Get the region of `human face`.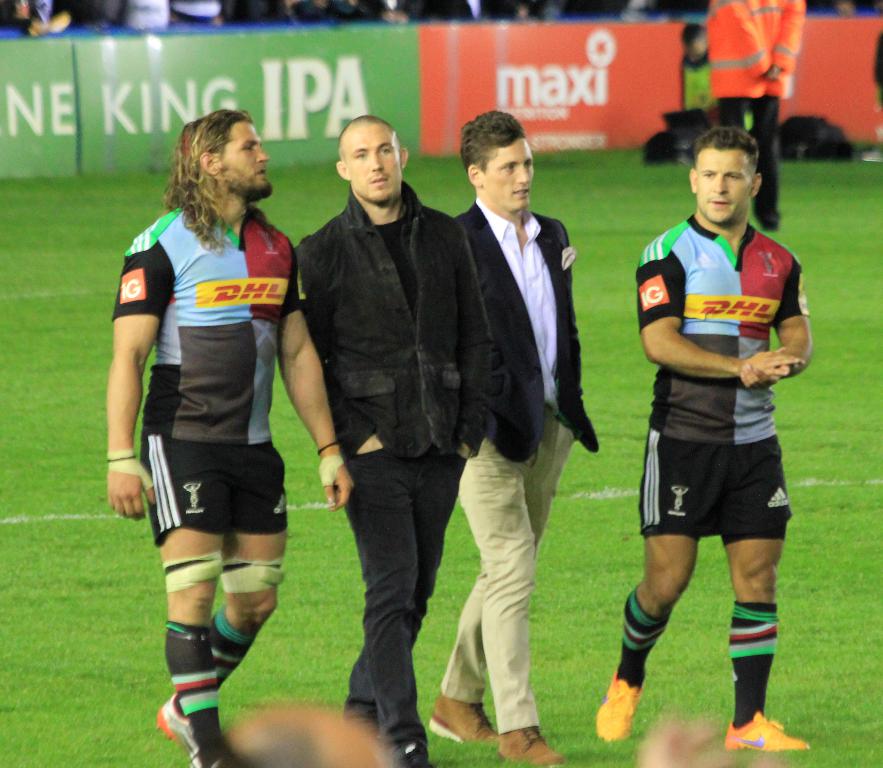
(490,141,534,214).
